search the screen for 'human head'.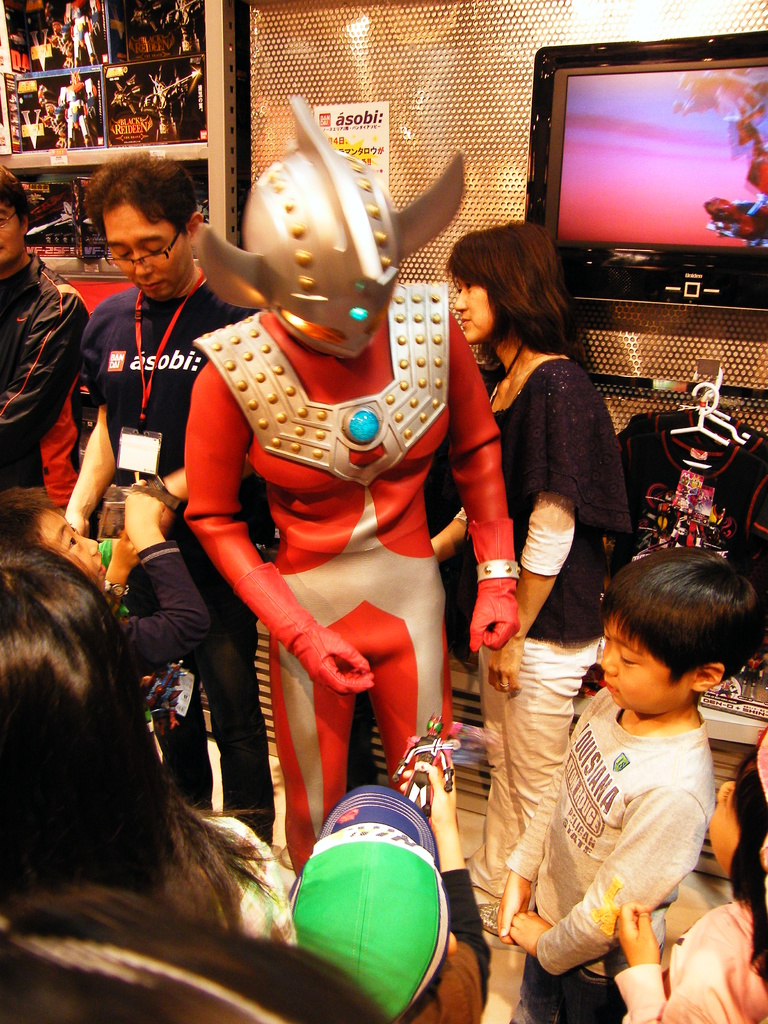
Found at pyautogui.locateOnScreen(0, 500, 106, 596).
